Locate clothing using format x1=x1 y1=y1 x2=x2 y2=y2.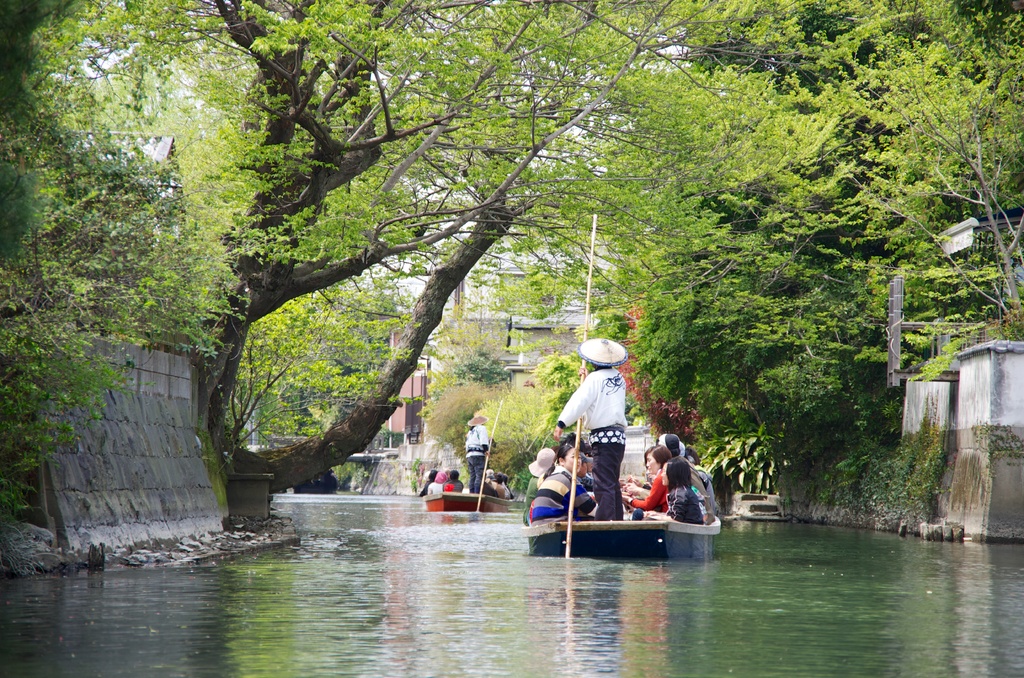
x1=584 y1=456 x2=595 y2=464.
